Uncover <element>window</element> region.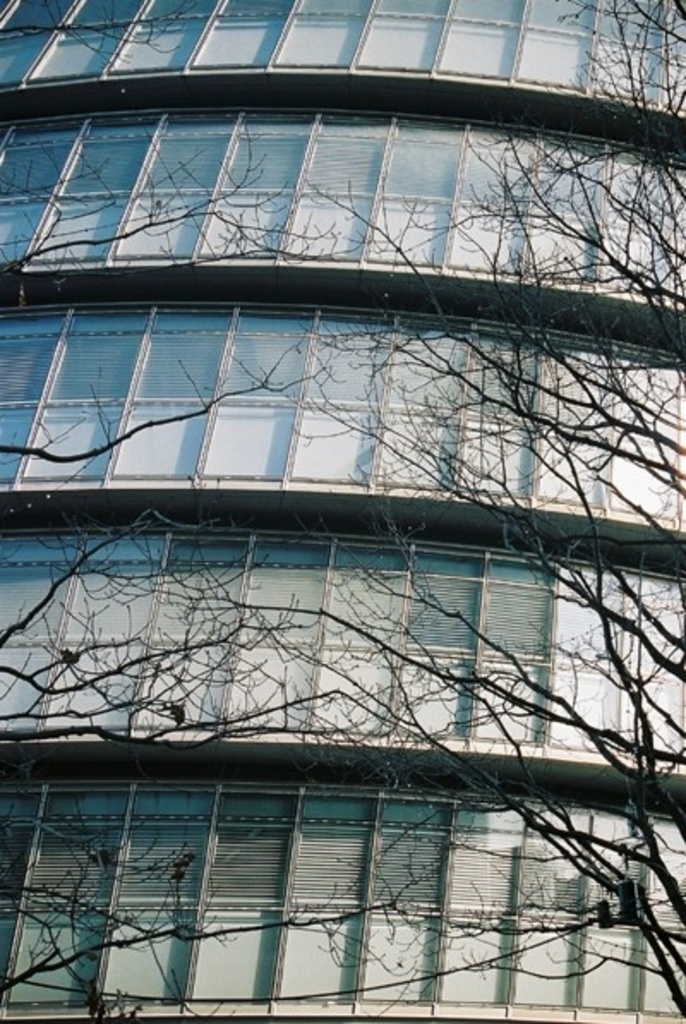
Uncovered: l=122, t=0, r=221, b=72.
